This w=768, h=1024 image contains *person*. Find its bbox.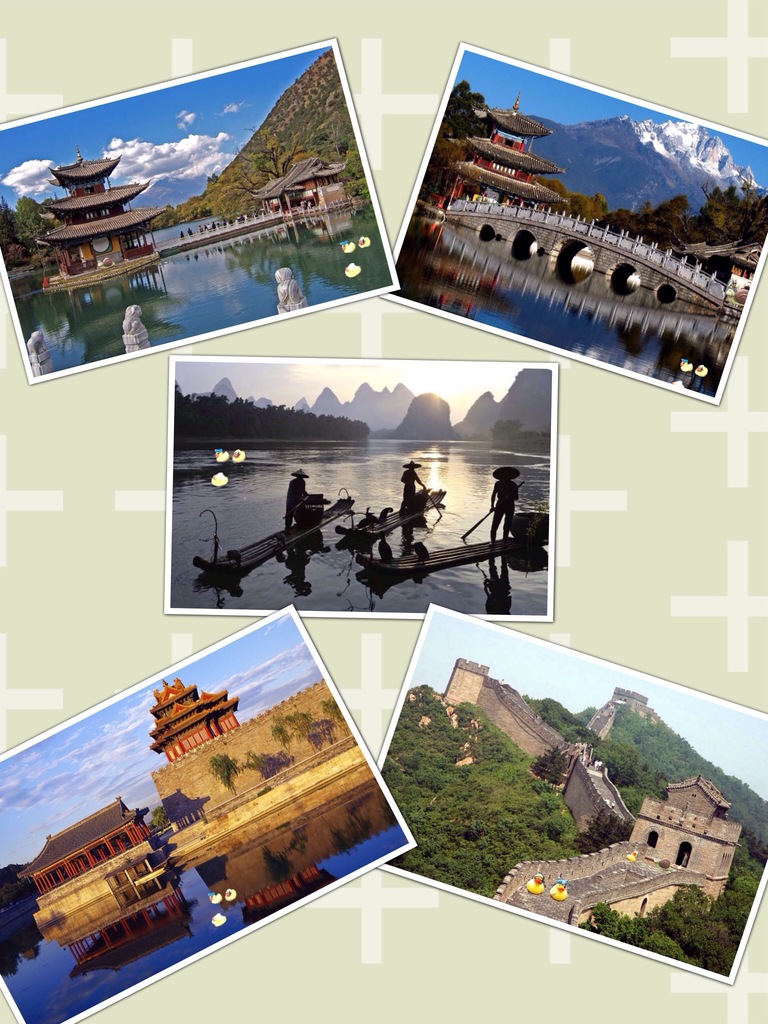
<box>397,456,434,532</box>.
